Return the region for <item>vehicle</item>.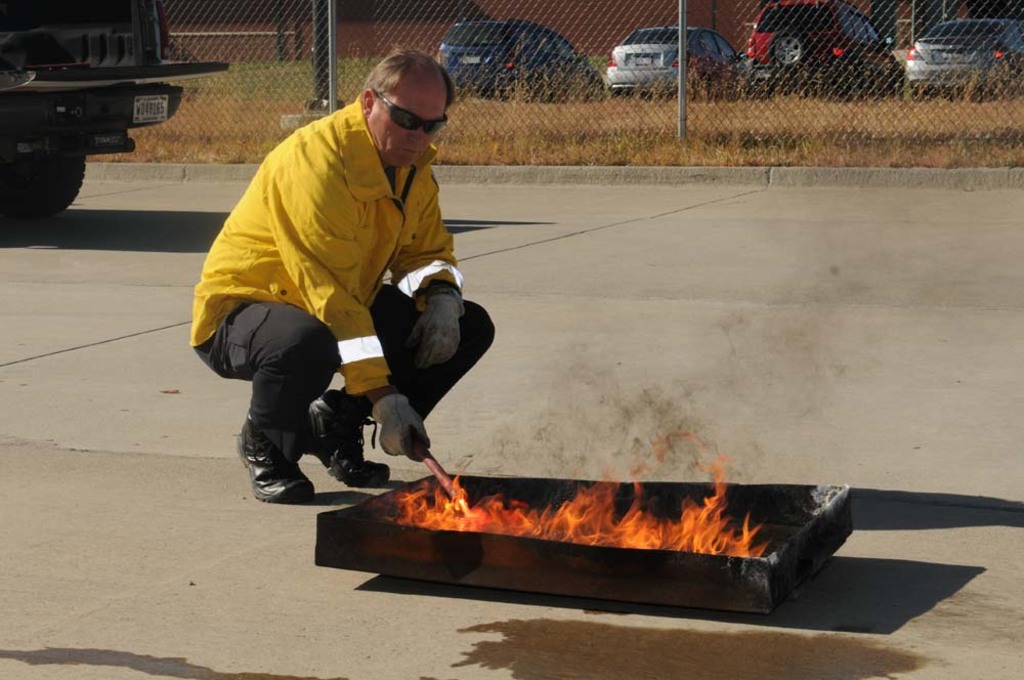
(x1=908, y1=19, x2=1023, y2=103).
